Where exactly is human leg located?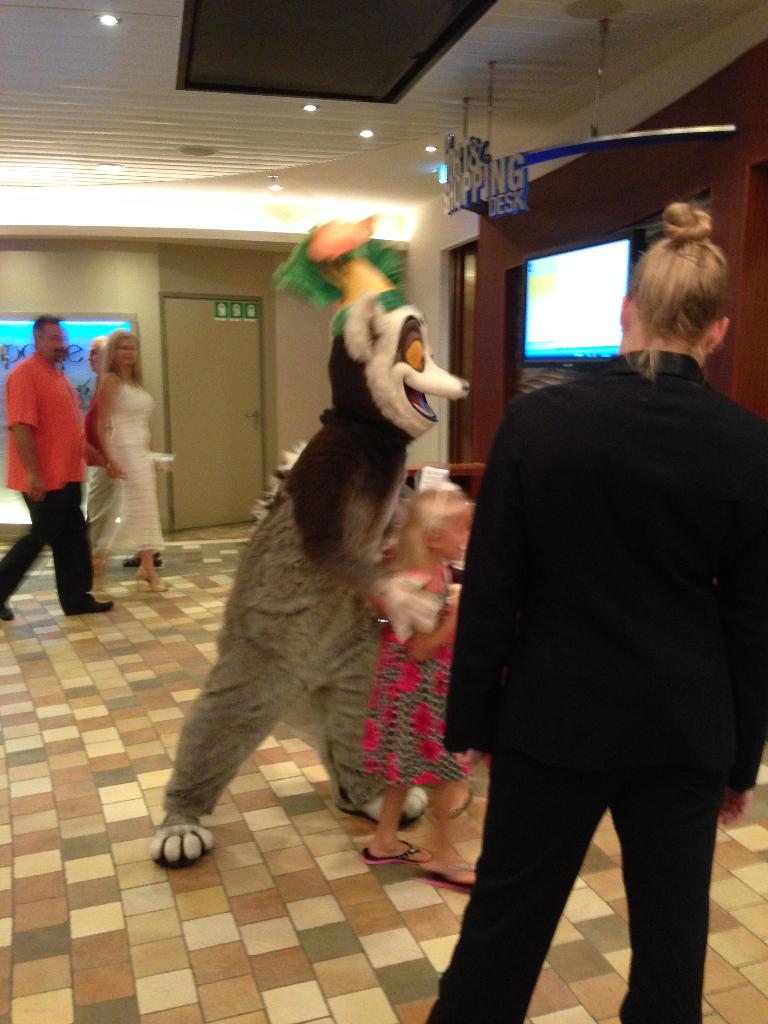
Its bounding box is 316,588,428,829.
